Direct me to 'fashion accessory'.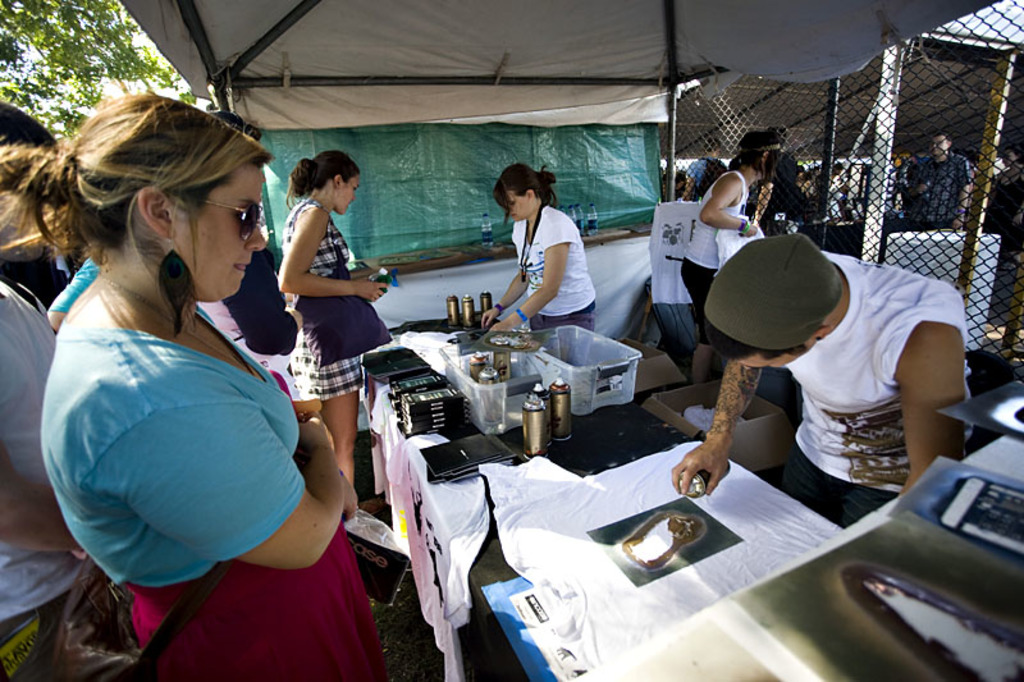
Direction: <box>517,202,541,279</box>.
